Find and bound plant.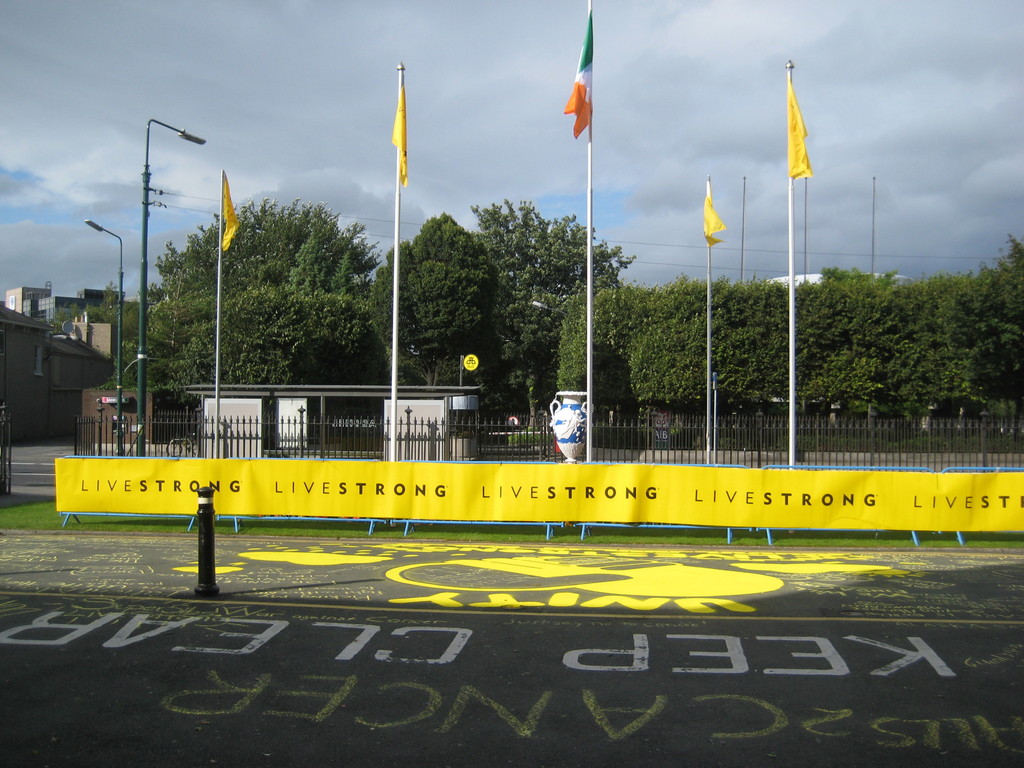
Bound: box=[668, 419, 745, 451].
